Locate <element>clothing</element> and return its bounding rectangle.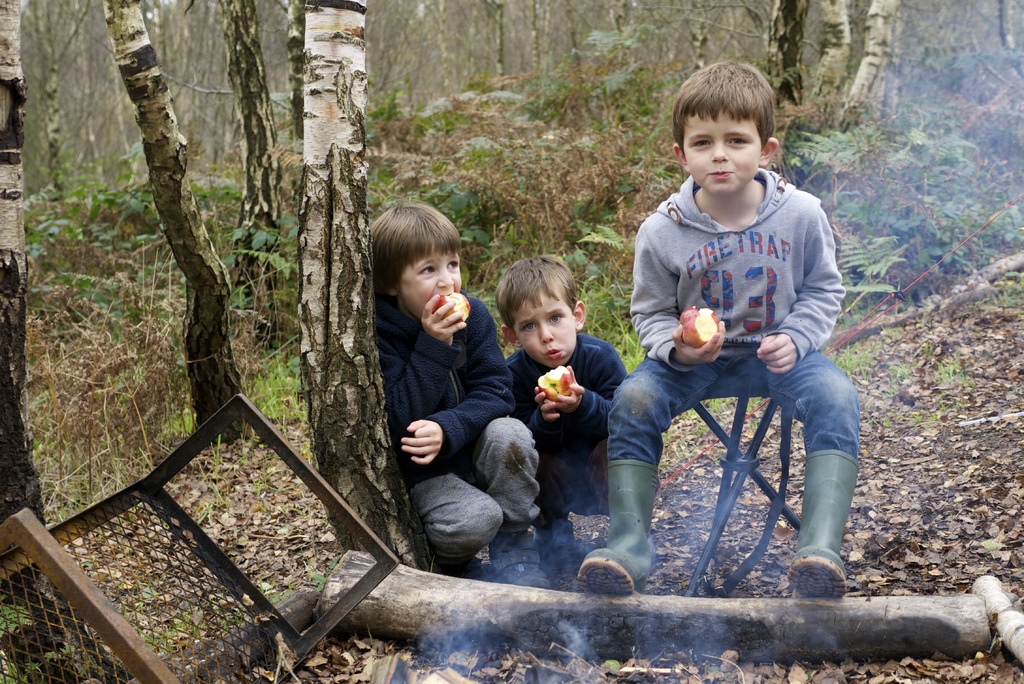
<bbox>376, 292, 543, 568</bbox>.
